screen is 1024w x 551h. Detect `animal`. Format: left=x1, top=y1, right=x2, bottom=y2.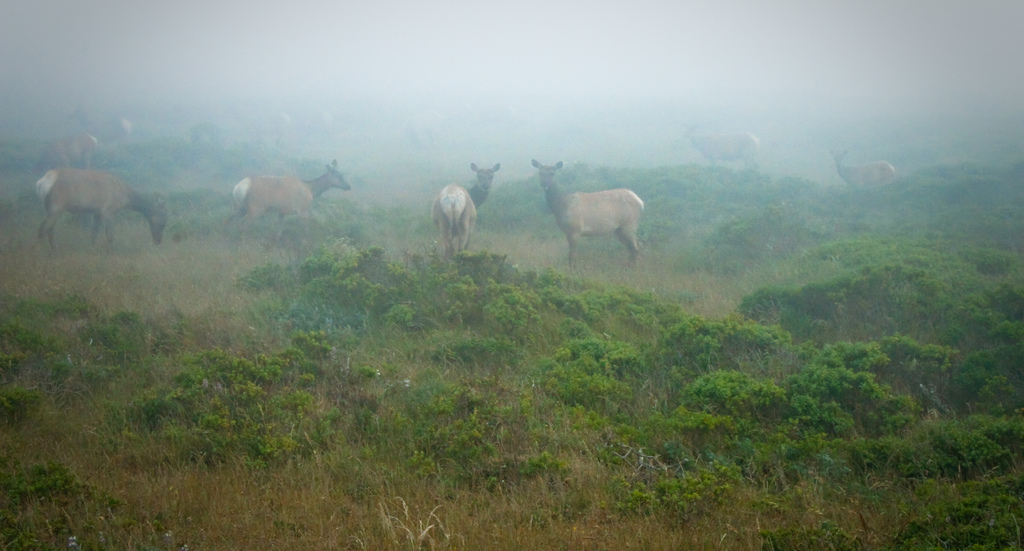
left=429, top=161, right=502, bottom=259.
